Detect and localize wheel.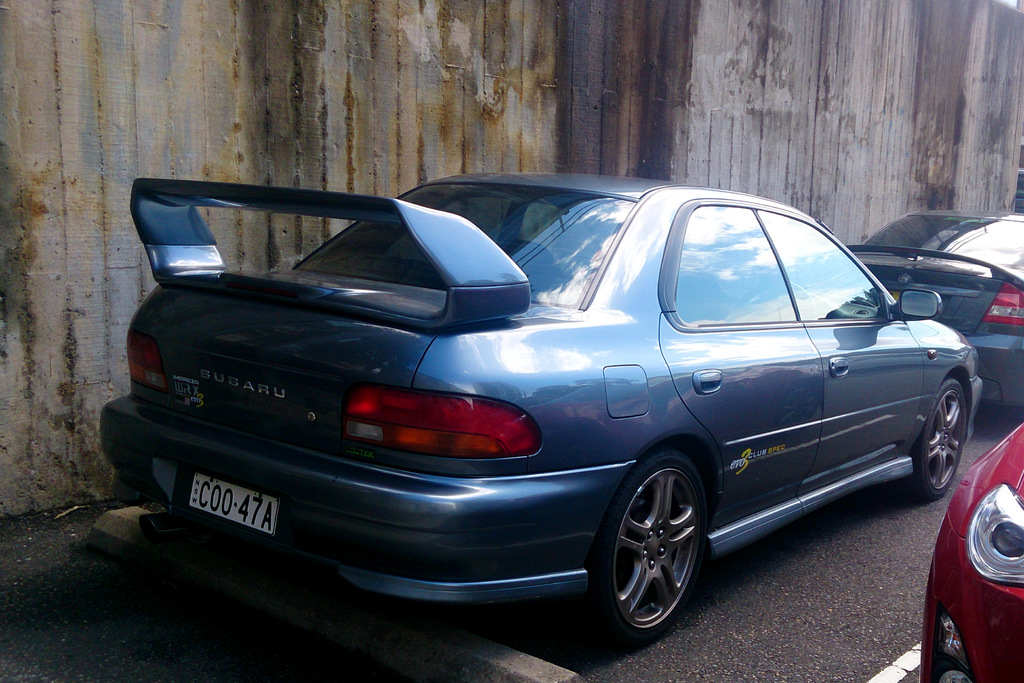
Localized at 585:447:711:643.
